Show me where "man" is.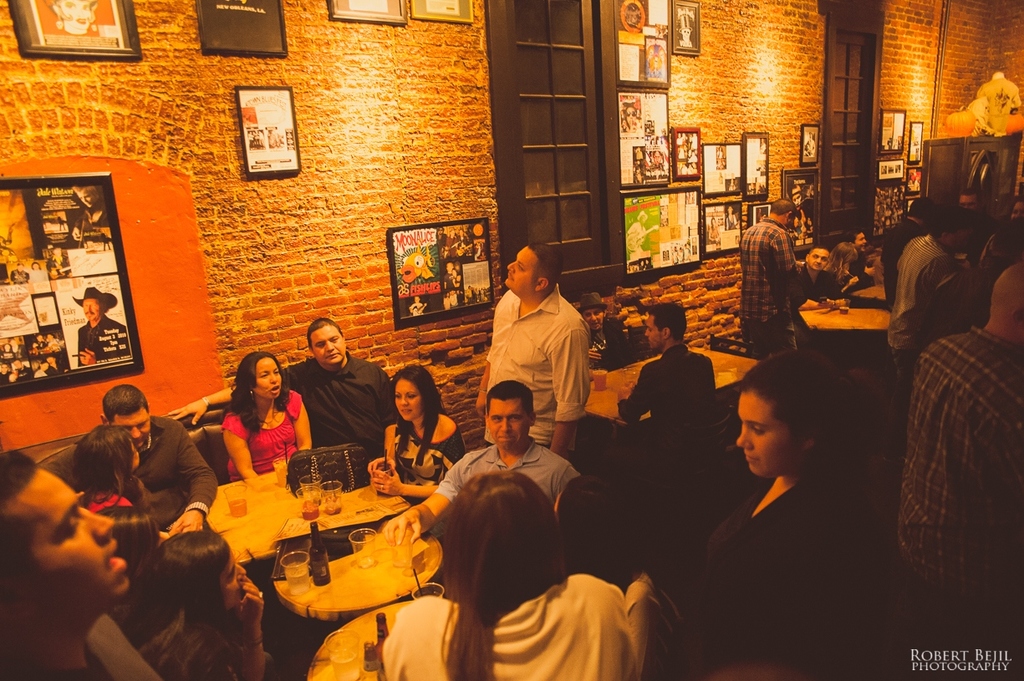
"man" is at box(889, 266, 1023, 680).
